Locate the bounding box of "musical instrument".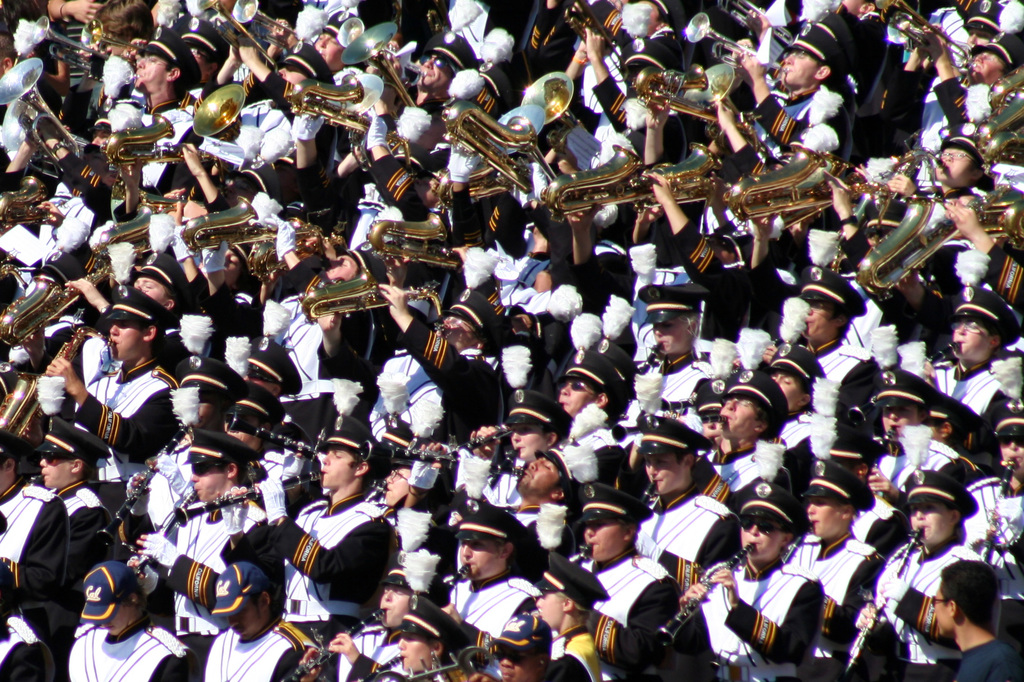
Bounding box: <box>657,399,698,419</box>.
